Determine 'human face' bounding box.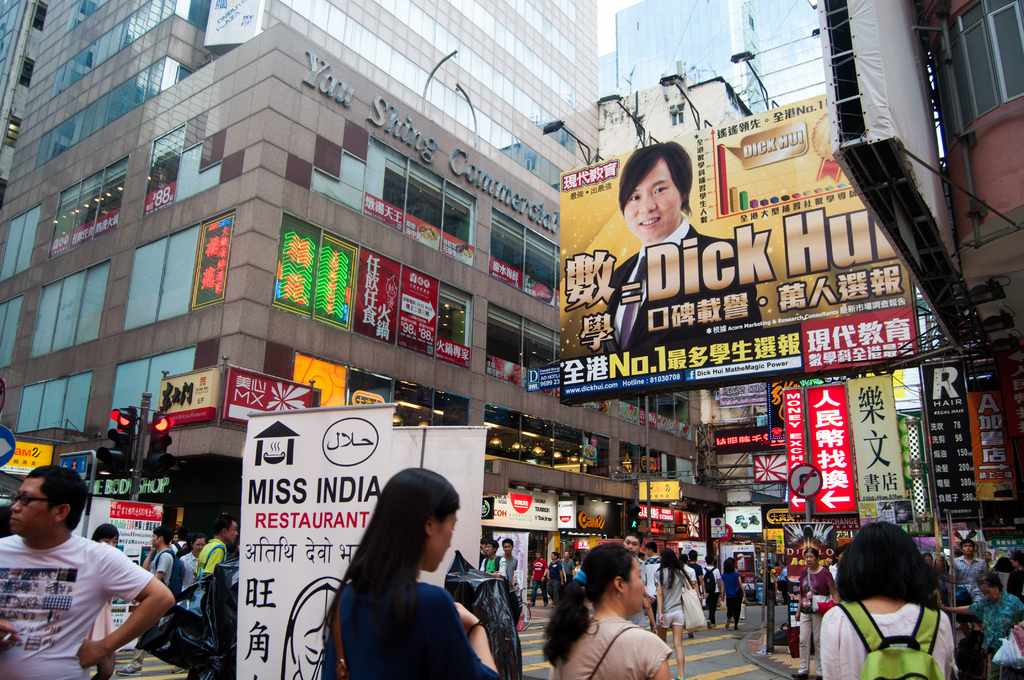
Determined: 232,522,236,544.
